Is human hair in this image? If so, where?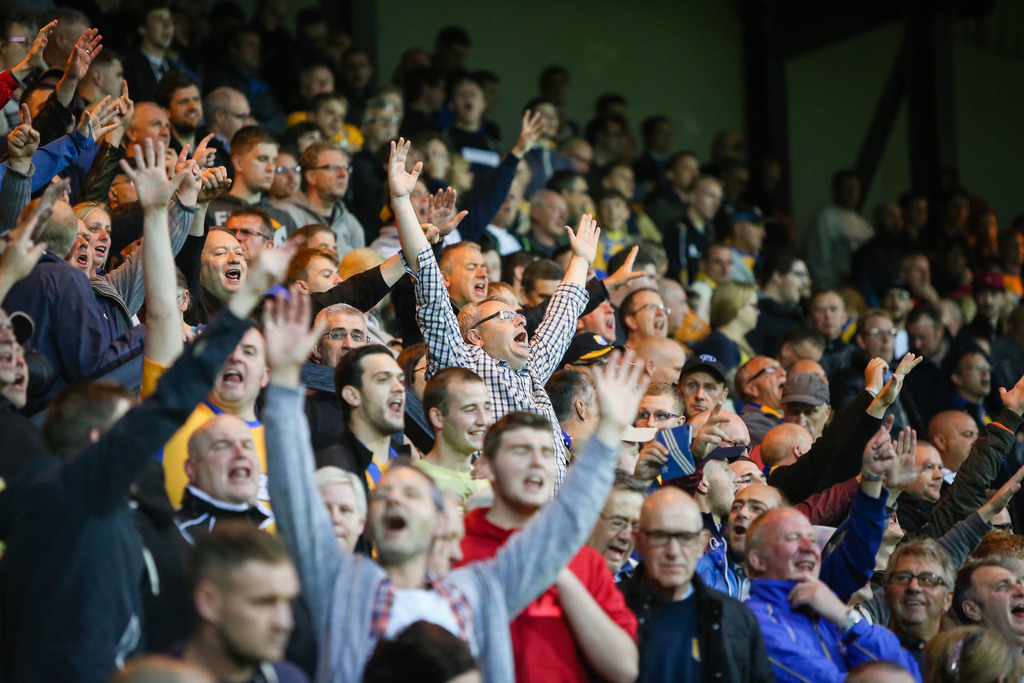
Yes, at 12:194:78:258.
